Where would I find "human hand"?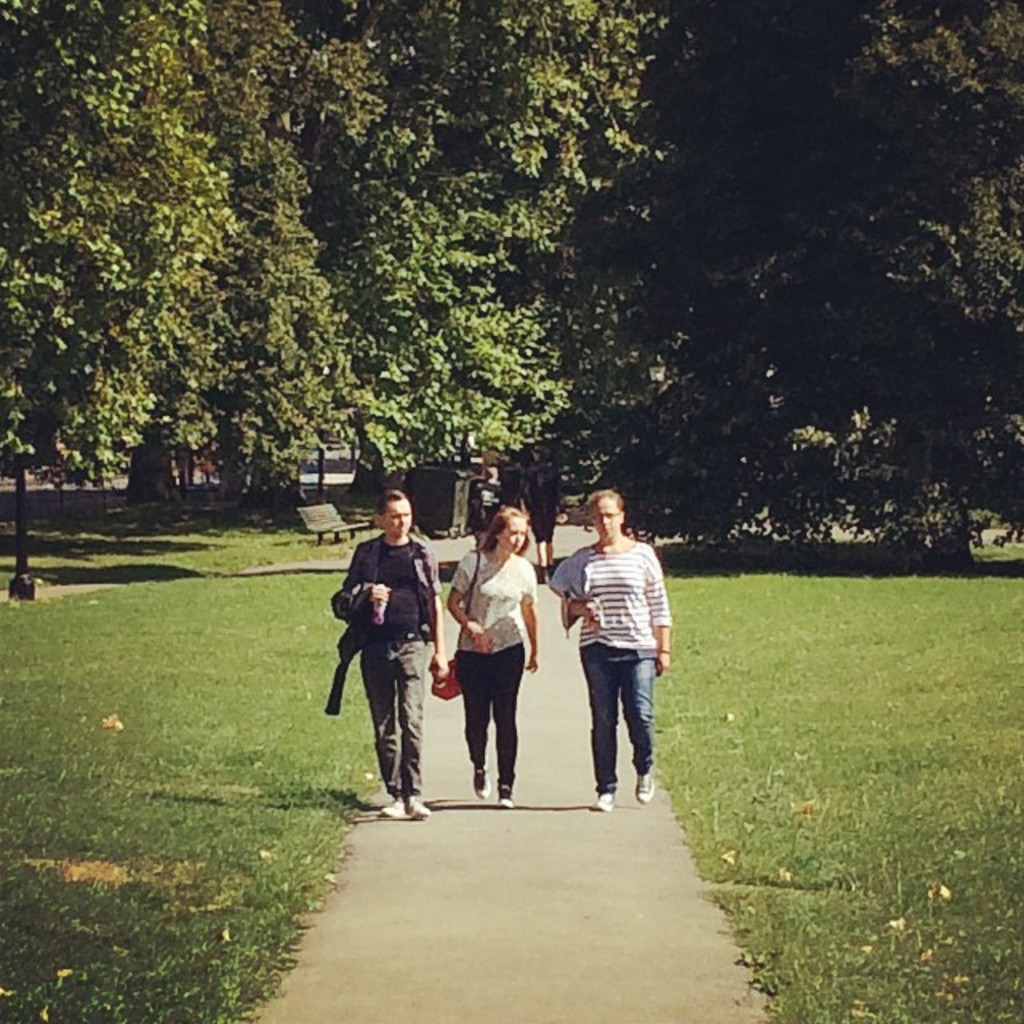
At rect(581, 598, 598, 622).
